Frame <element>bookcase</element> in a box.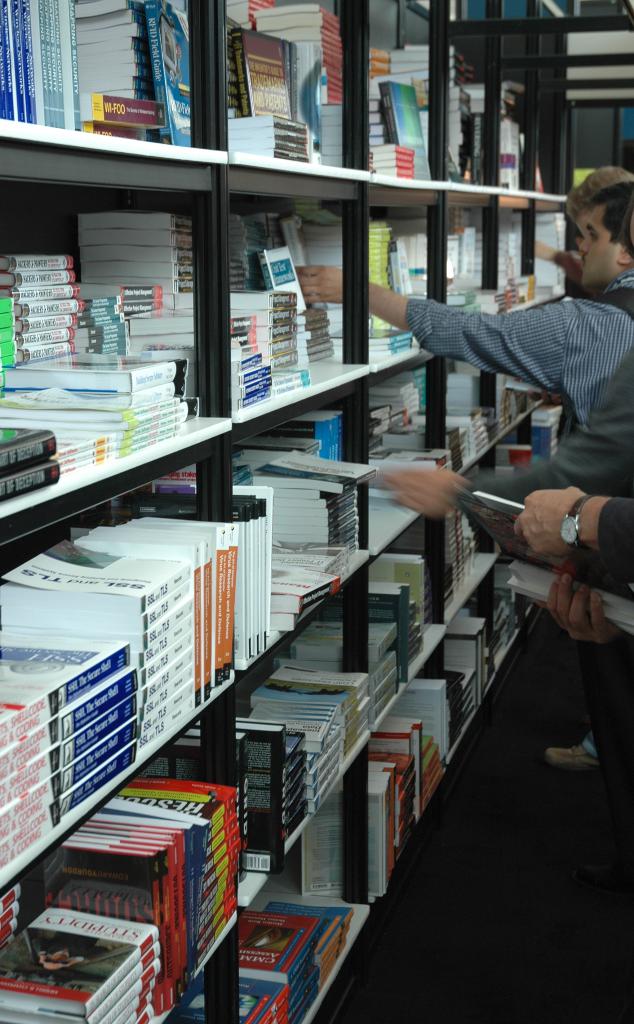
bbox=[0, 0, 577, 1023].
